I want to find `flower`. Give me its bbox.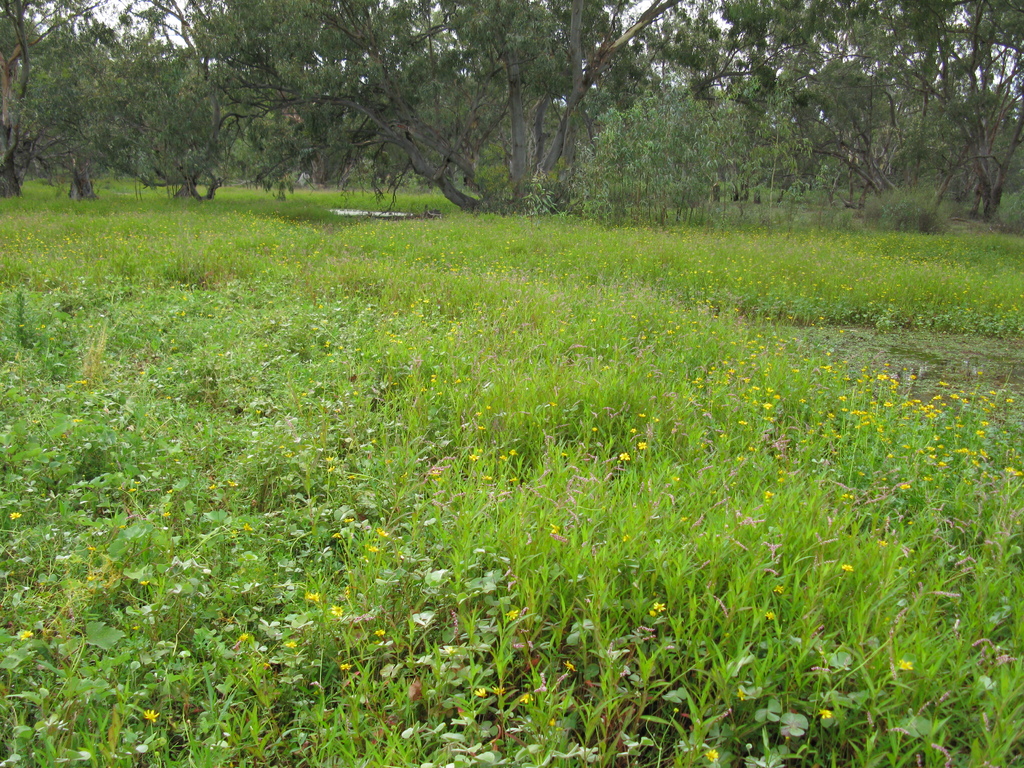
x1=339, y1=662, x2=354, y2=673.
